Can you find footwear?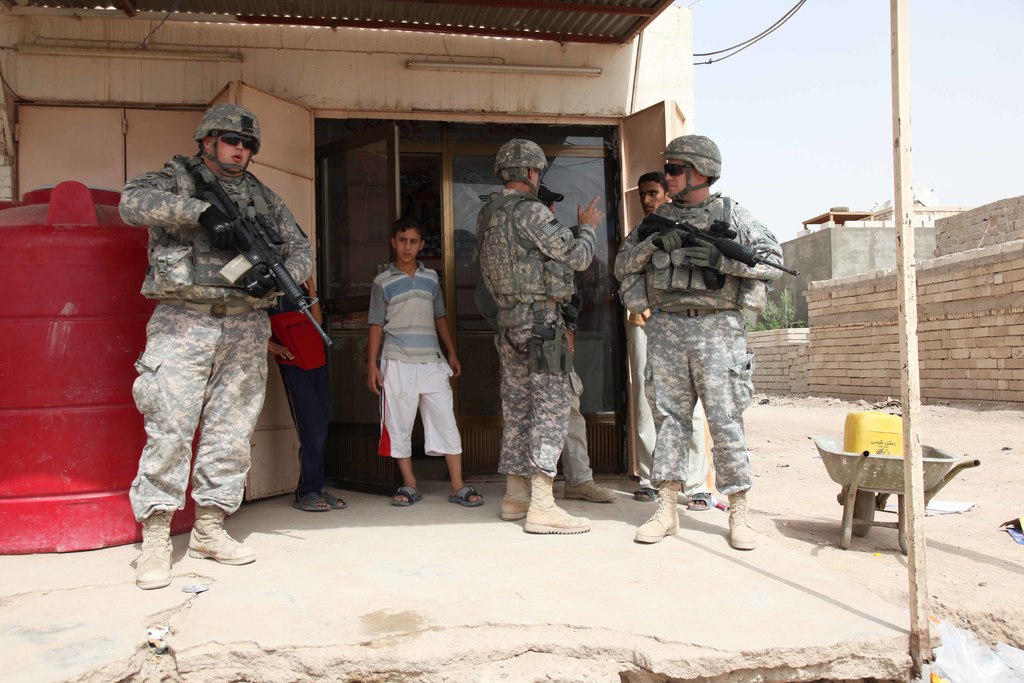
Yes, bounding box: 385,481,420,508.
